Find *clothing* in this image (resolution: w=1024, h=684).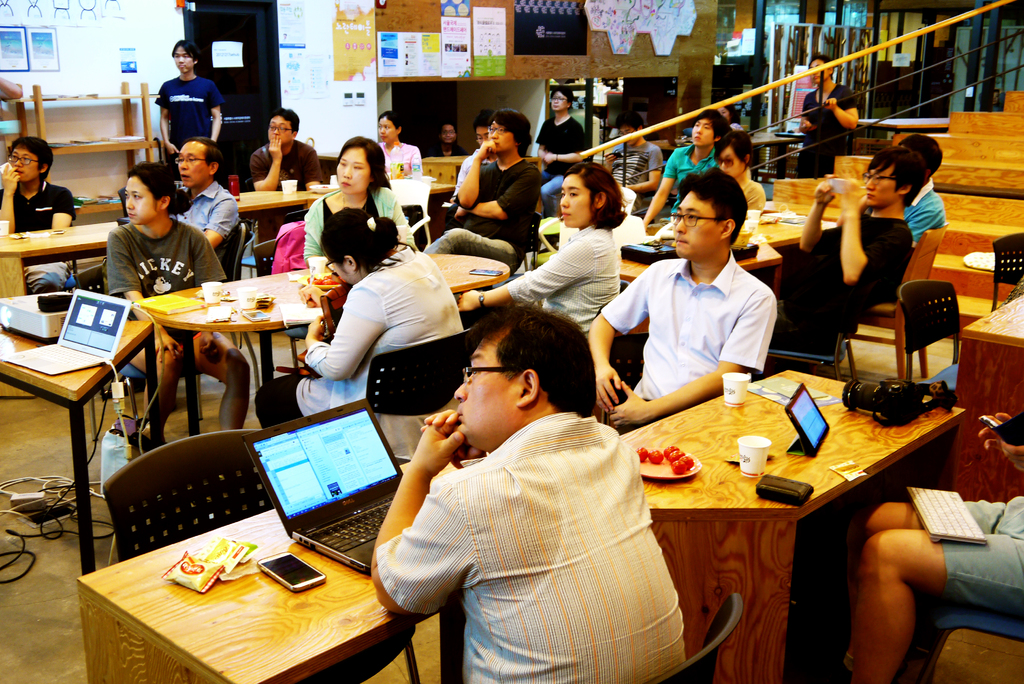
{"x1": 374, "y1": 138, "x2": 426, "y2": 187}.
